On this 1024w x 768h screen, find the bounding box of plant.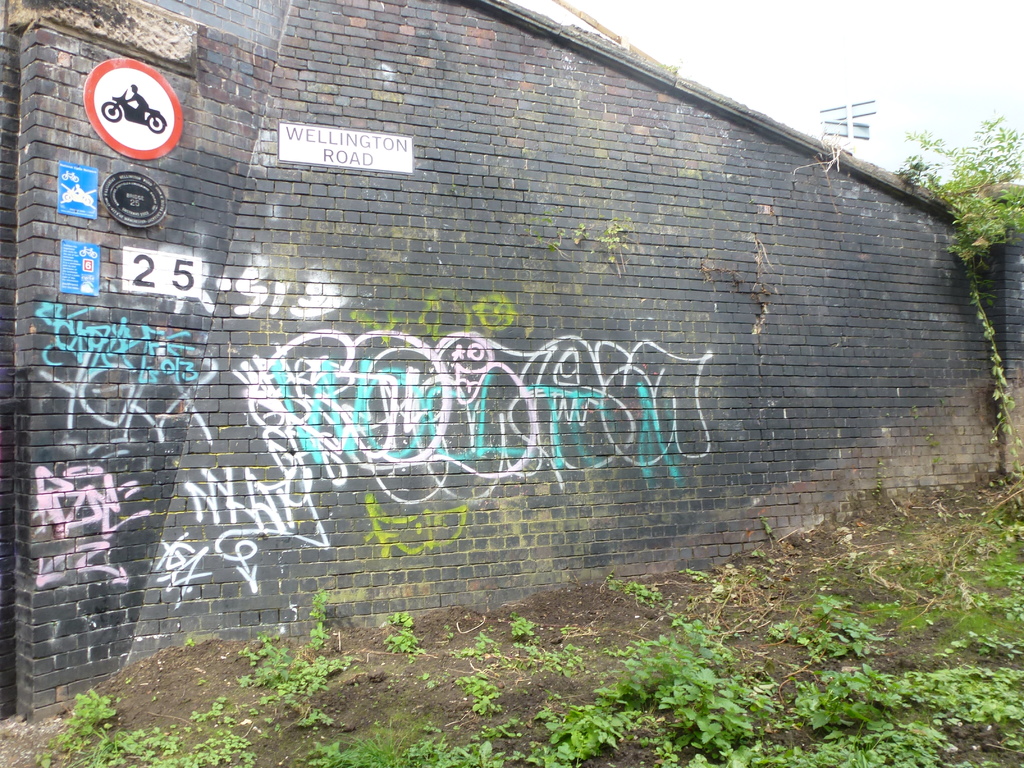
Bounding box: left=336, top=716, right=414, bottom=767.
